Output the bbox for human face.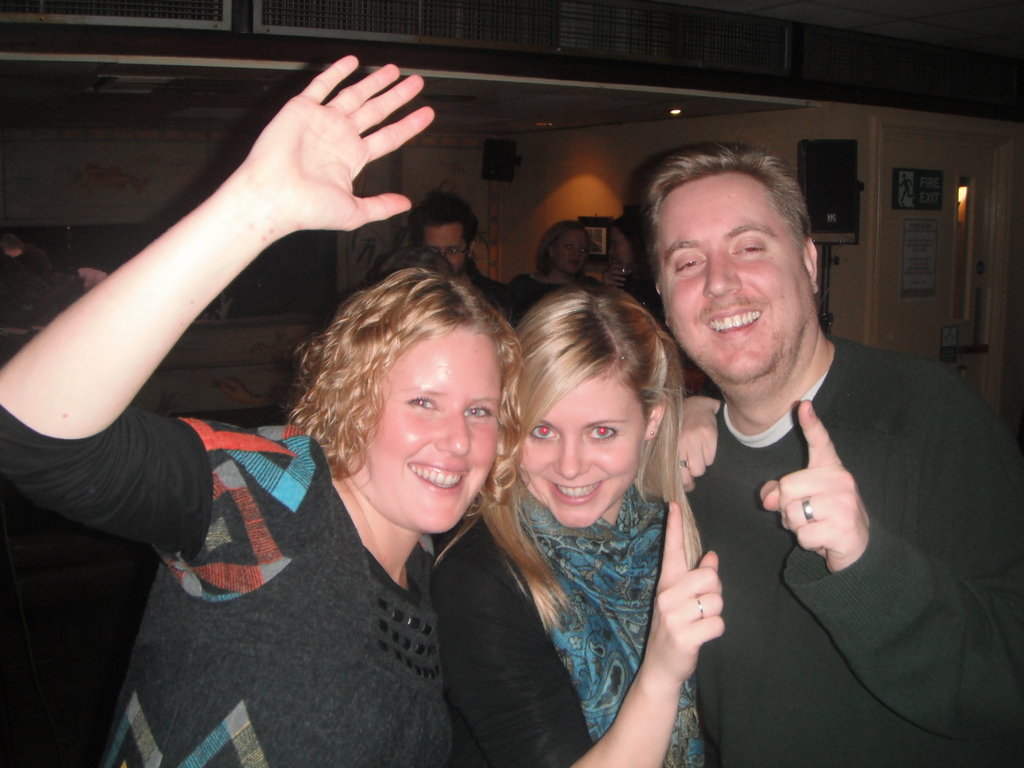
l=518, t=381, r=646, b=526.
